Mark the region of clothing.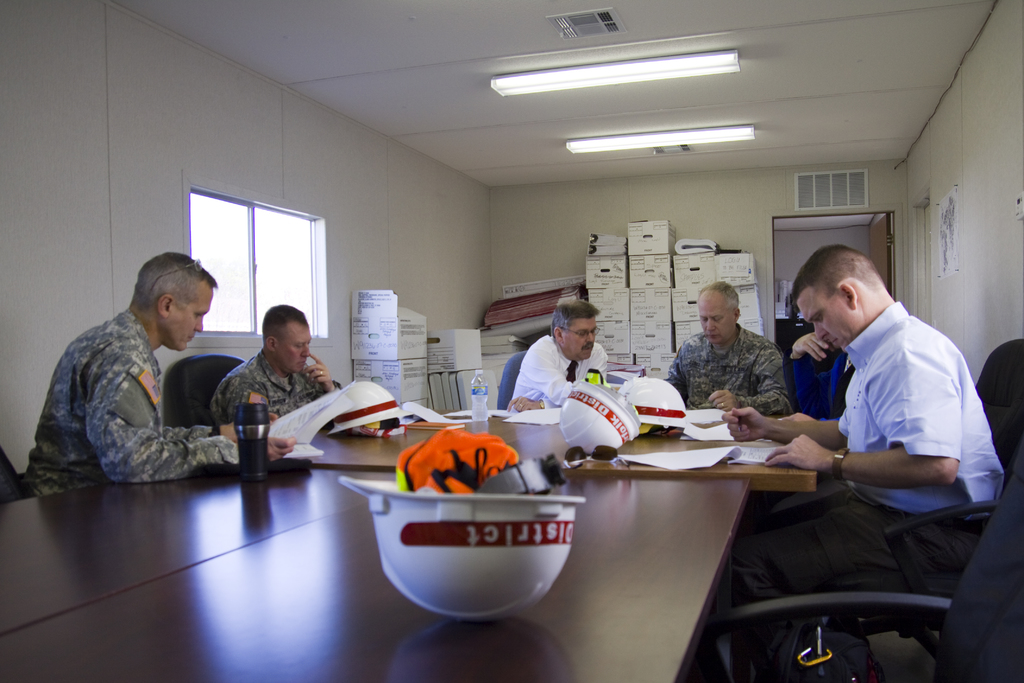
Region: crop(509, 334, 613, 410).
